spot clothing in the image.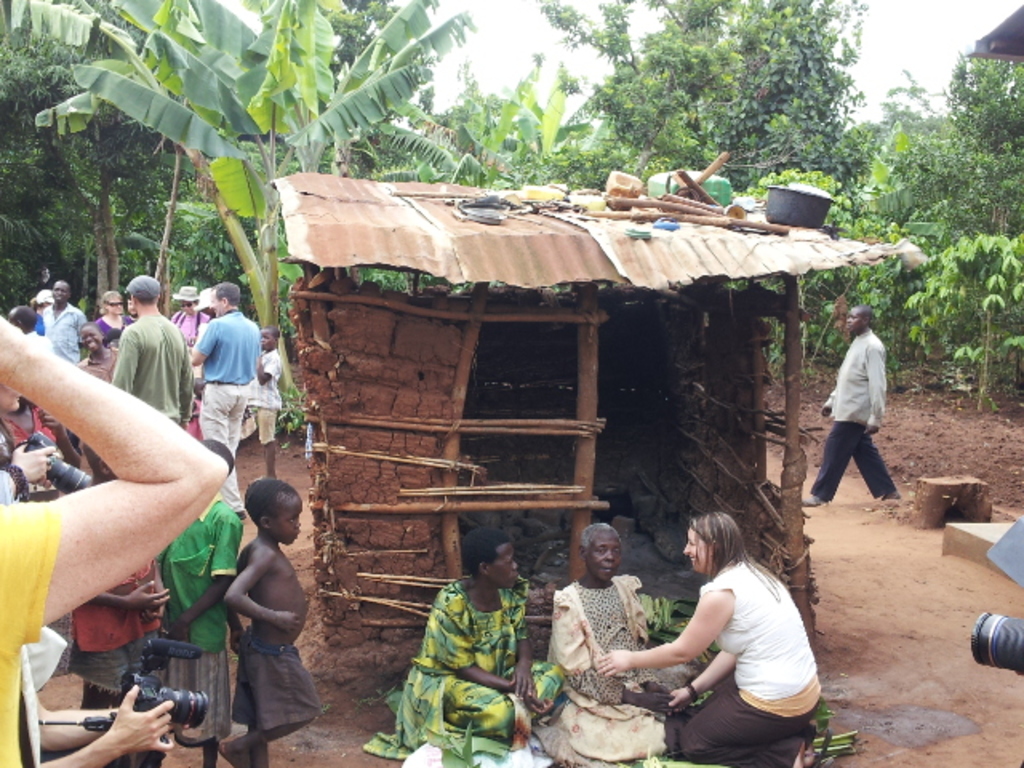
clothing found at (left=806, top=338, right=896, bottom=506).
